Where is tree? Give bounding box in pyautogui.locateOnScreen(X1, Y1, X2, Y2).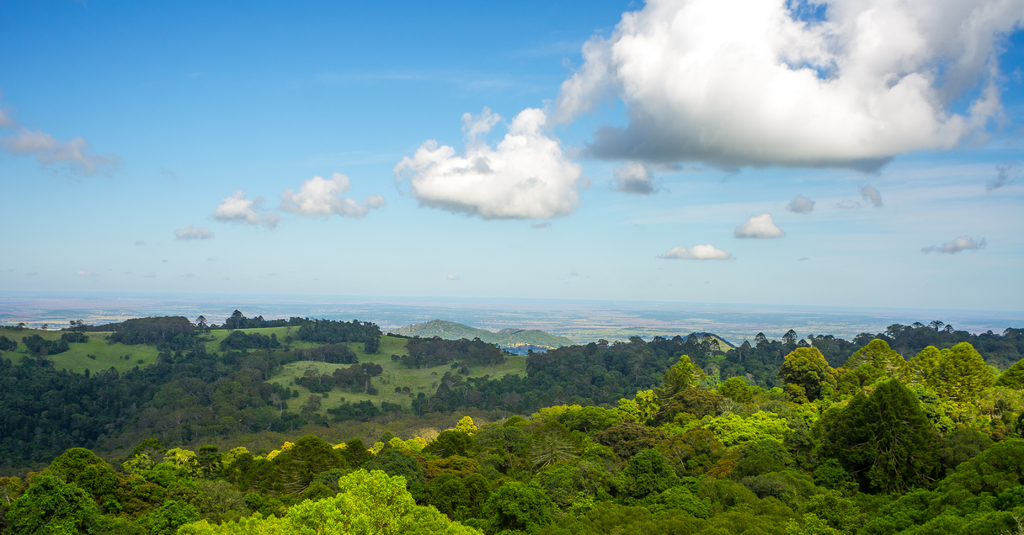
pyautogui.locateOnScreen(811, 374, 955, 498).
